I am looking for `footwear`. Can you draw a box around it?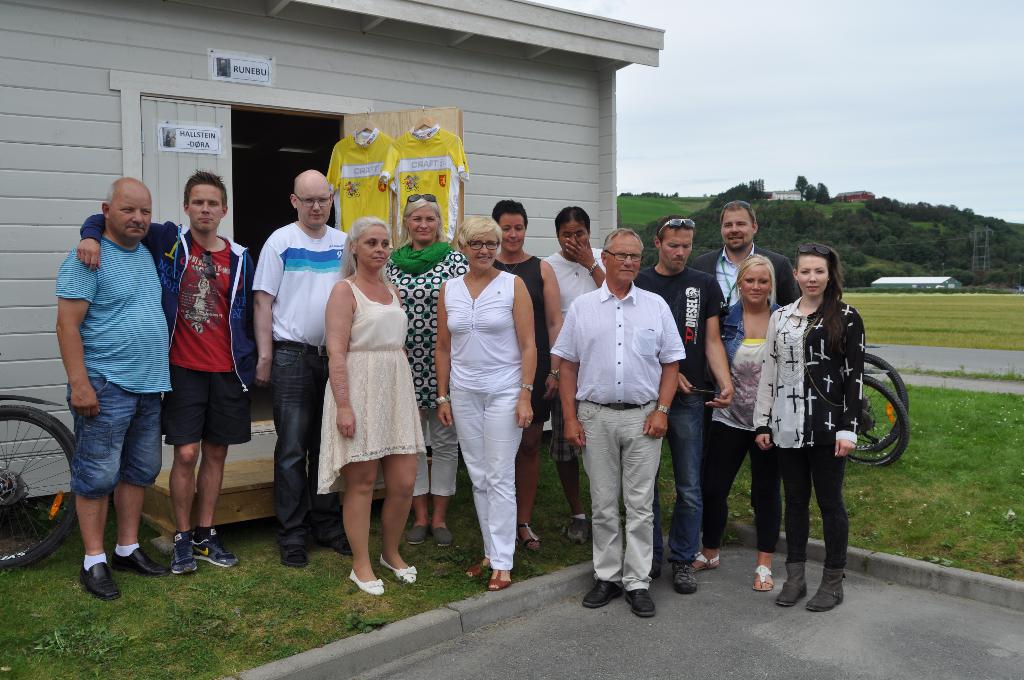
Sure, the bounding box is box(648, 562, 664, 581).
